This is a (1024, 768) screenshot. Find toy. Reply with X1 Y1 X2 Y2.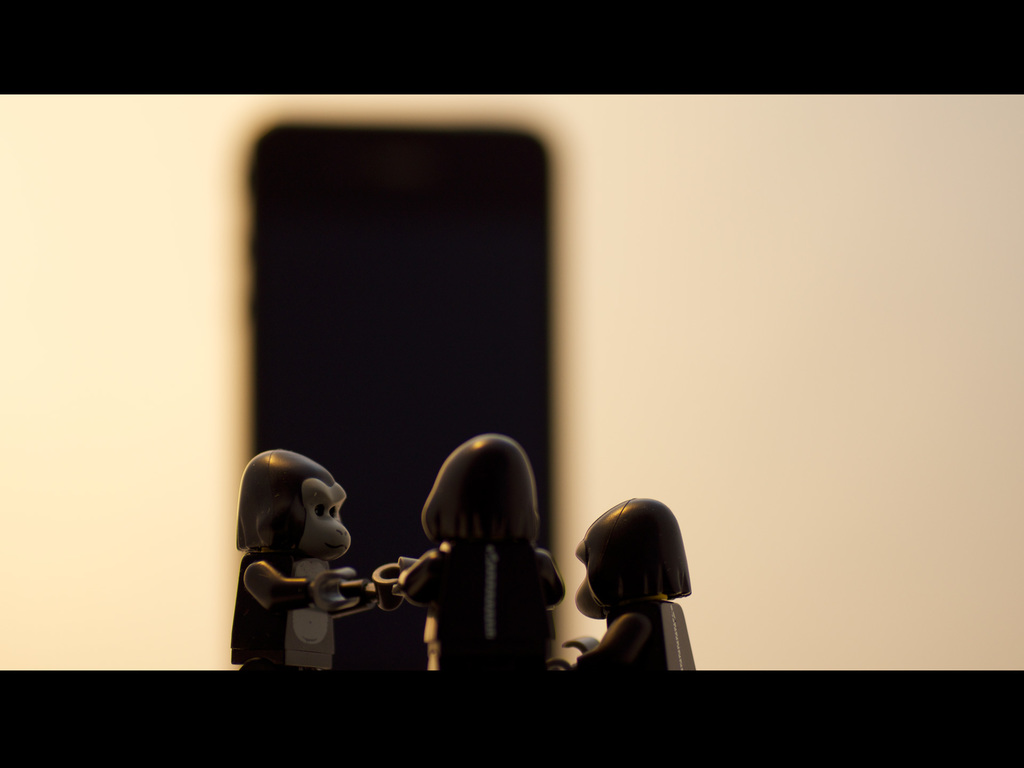
375 436 563 681.
